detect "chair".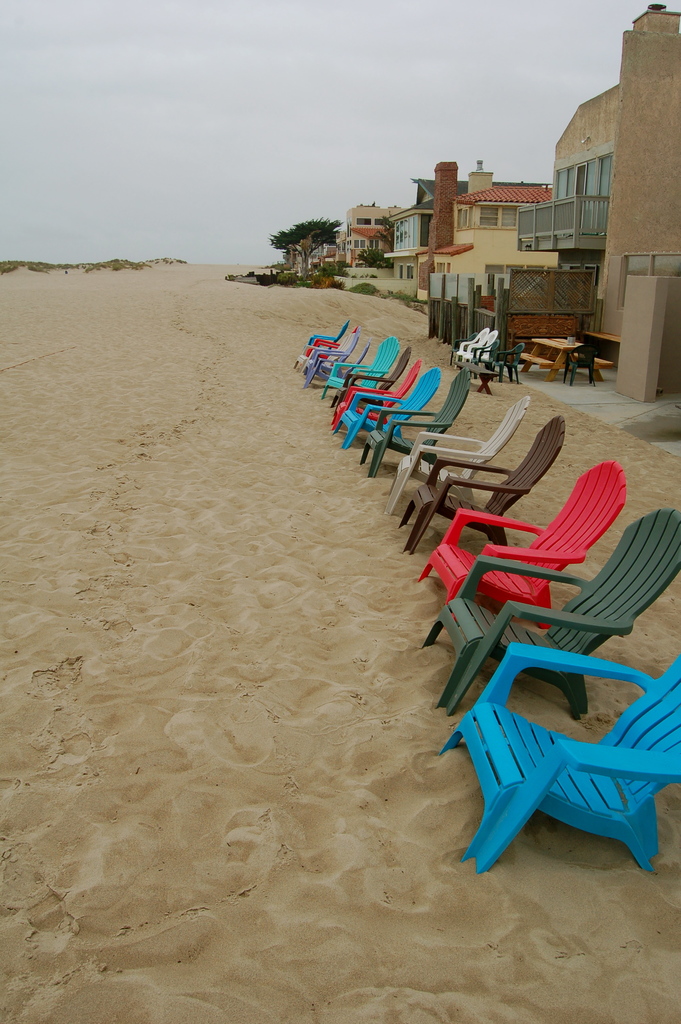
Detected at x1=392, y1=412, x2=569, y2=555.
